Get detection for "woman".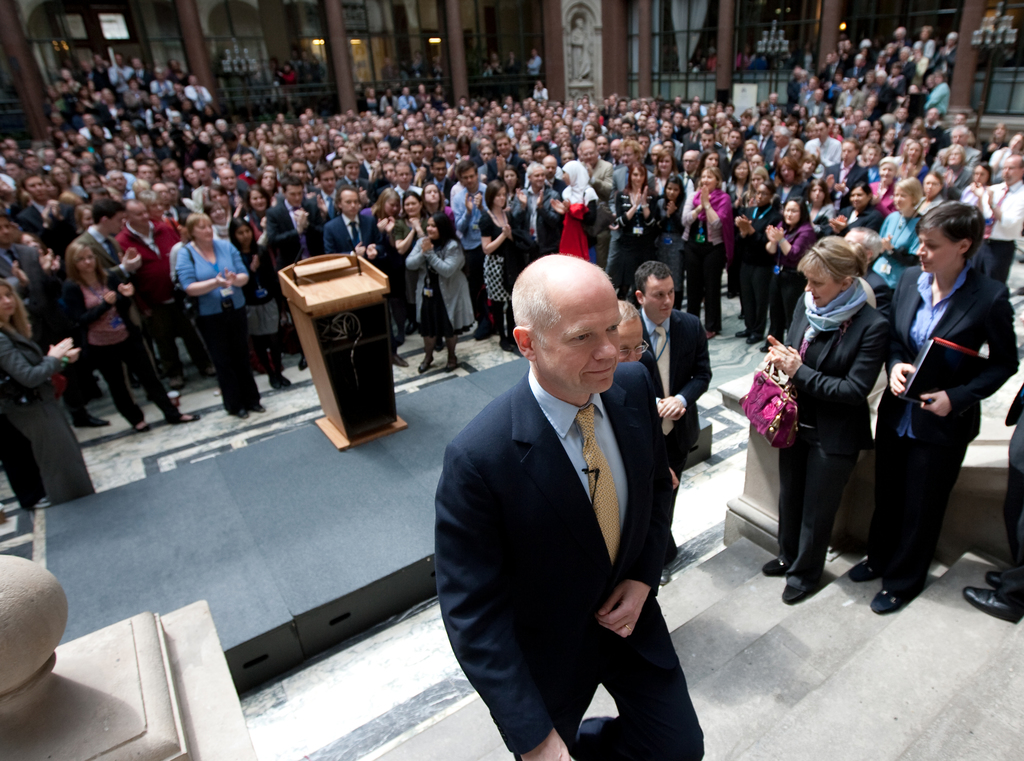
Detection: bbox(63, 239, 196, 434).
